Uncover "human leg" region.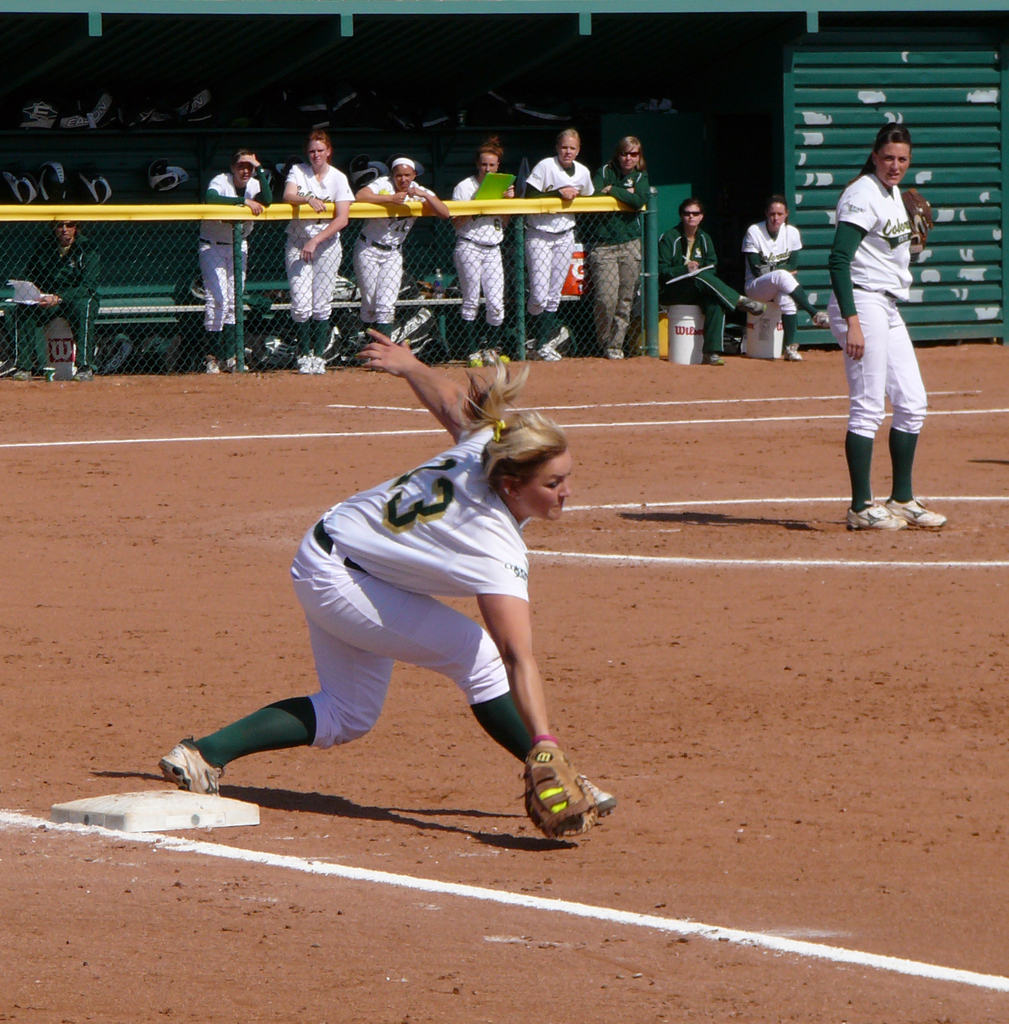
Uncovered: bbox=[523, 226, 556, 357].
